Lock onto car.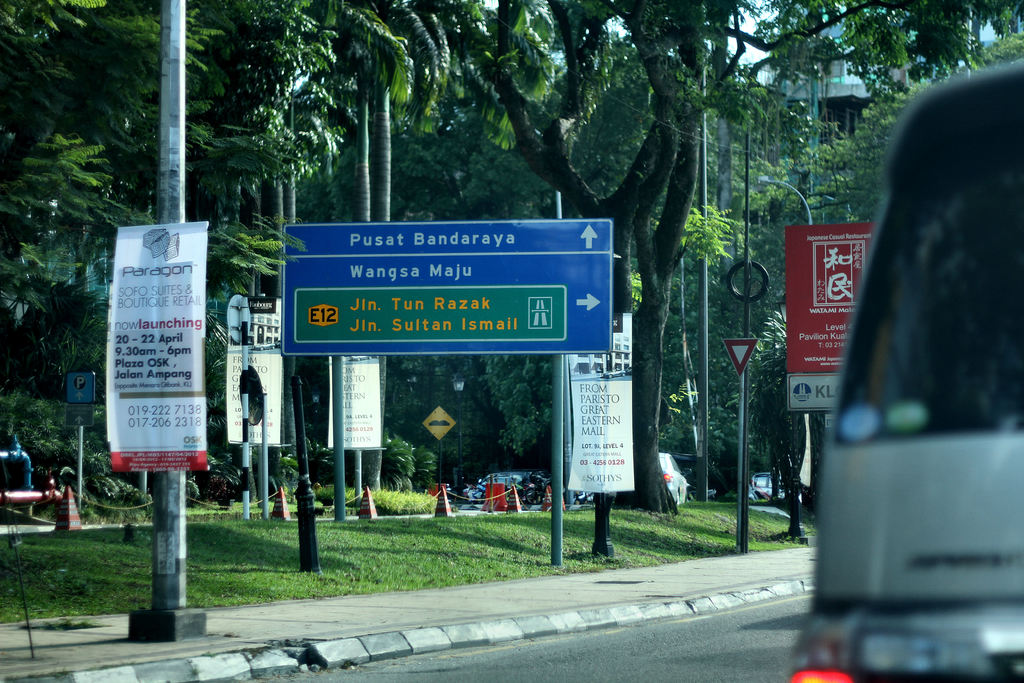
Locked: (787,47,1023,682).
